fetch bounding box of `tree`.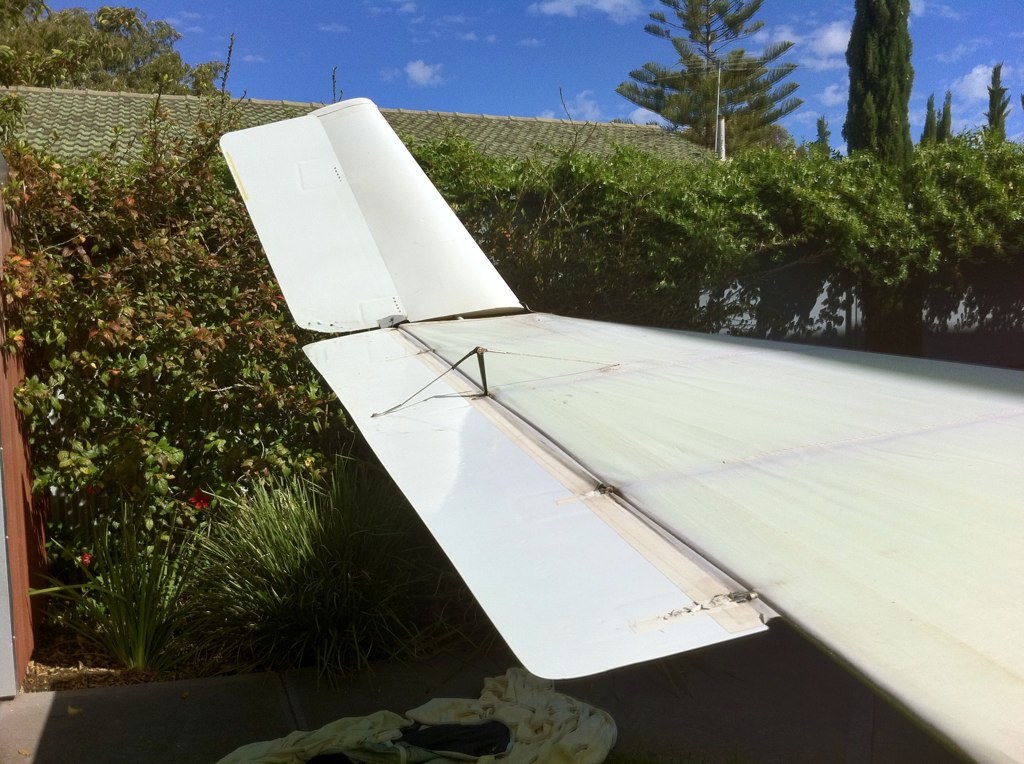
Bbox: 0:0:231:103.
